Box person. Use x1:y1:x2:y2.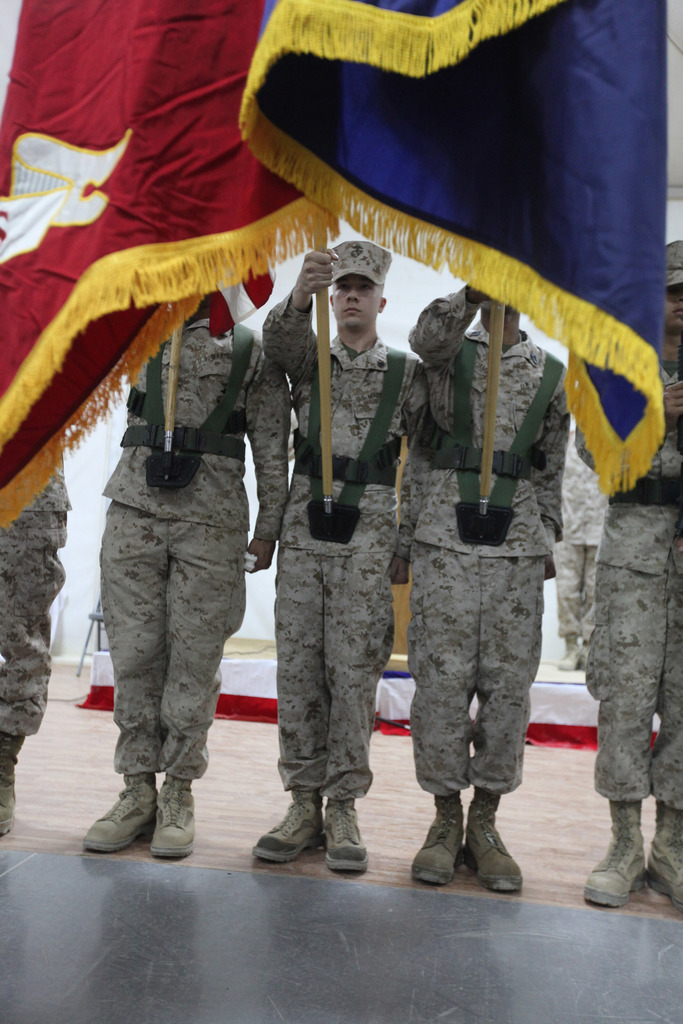
400:258:573:892.
